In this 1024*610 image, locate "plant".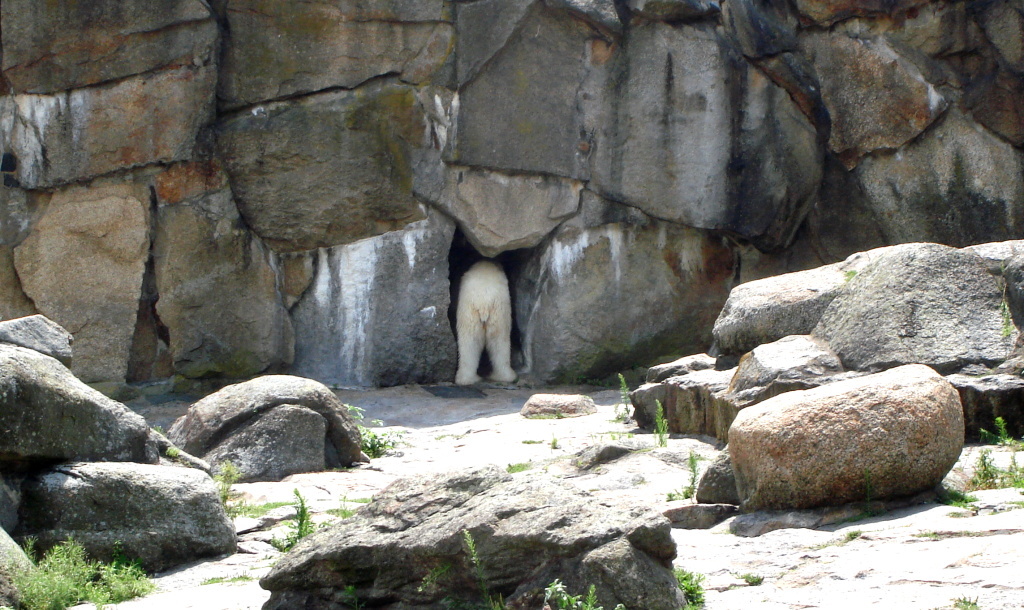
Bounding box: {"x1": 503, "y1": 459, "x2": 526, "y2": 469}.
